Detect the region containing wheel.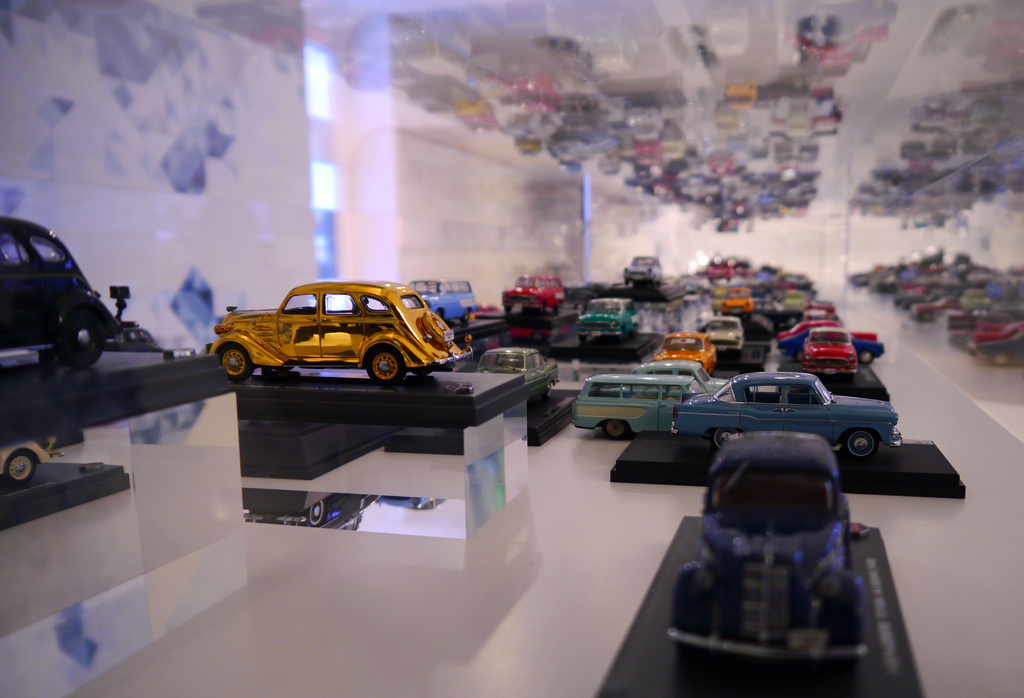
x1=412 y1=371 x2=431 y2=378.
